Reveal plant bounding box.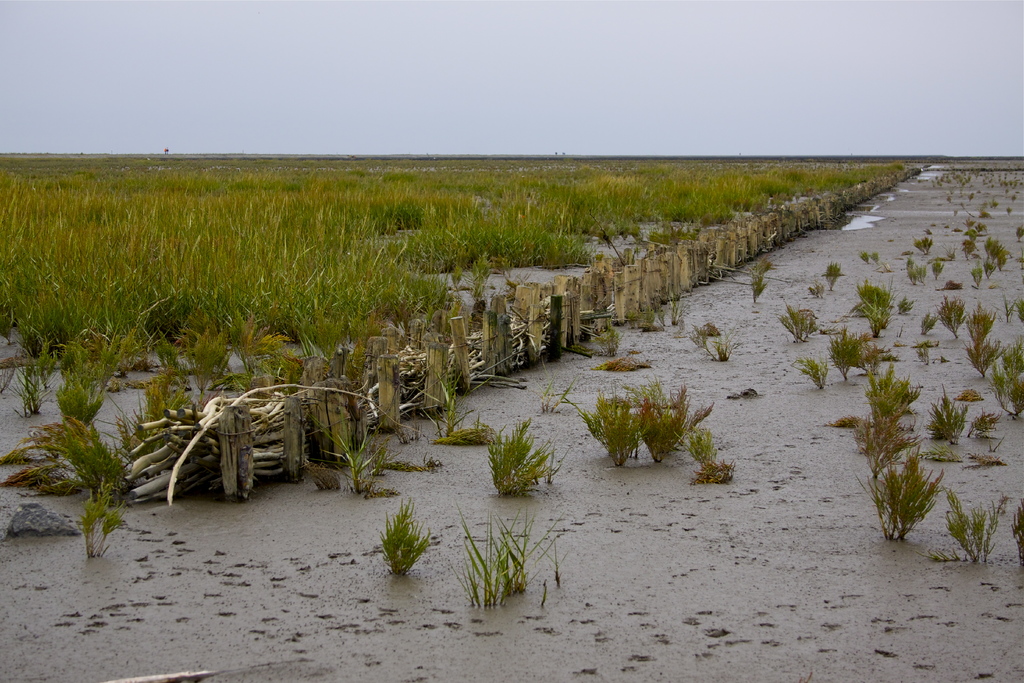
Revealed: [x1=622, y1=374, x2=689, y2=409].
